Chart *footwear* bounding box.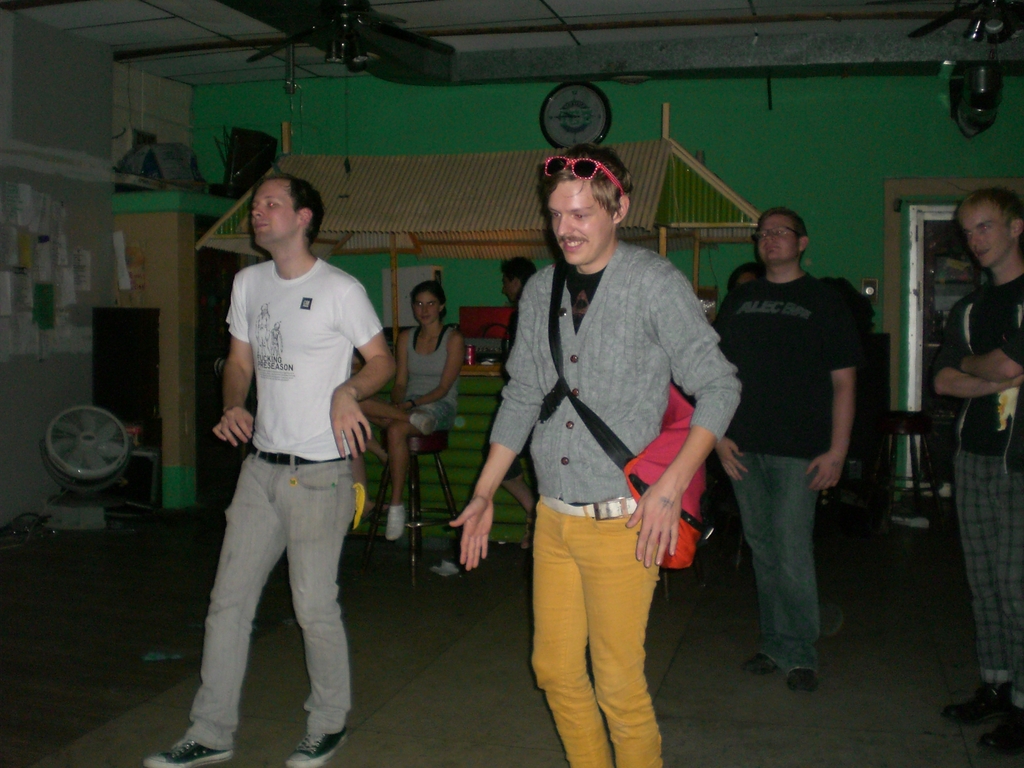
Charted: Rect(733, 648, 787, 676).
